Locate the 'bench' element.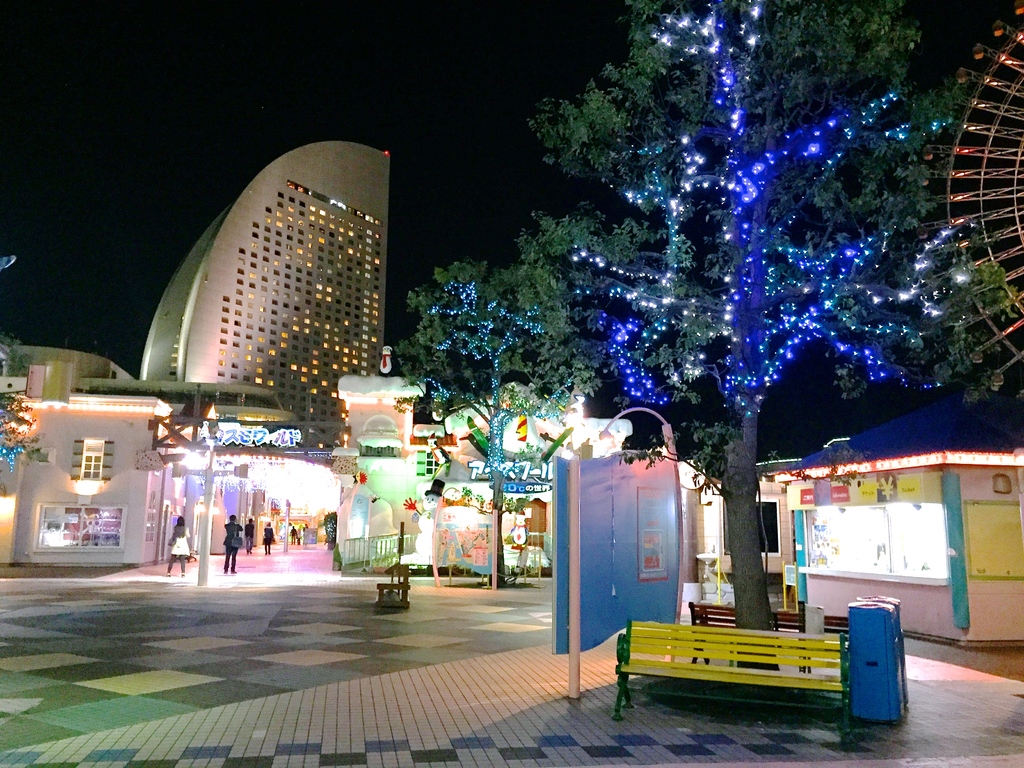
Element bbox: BBox(686, 604, 849, 663).
